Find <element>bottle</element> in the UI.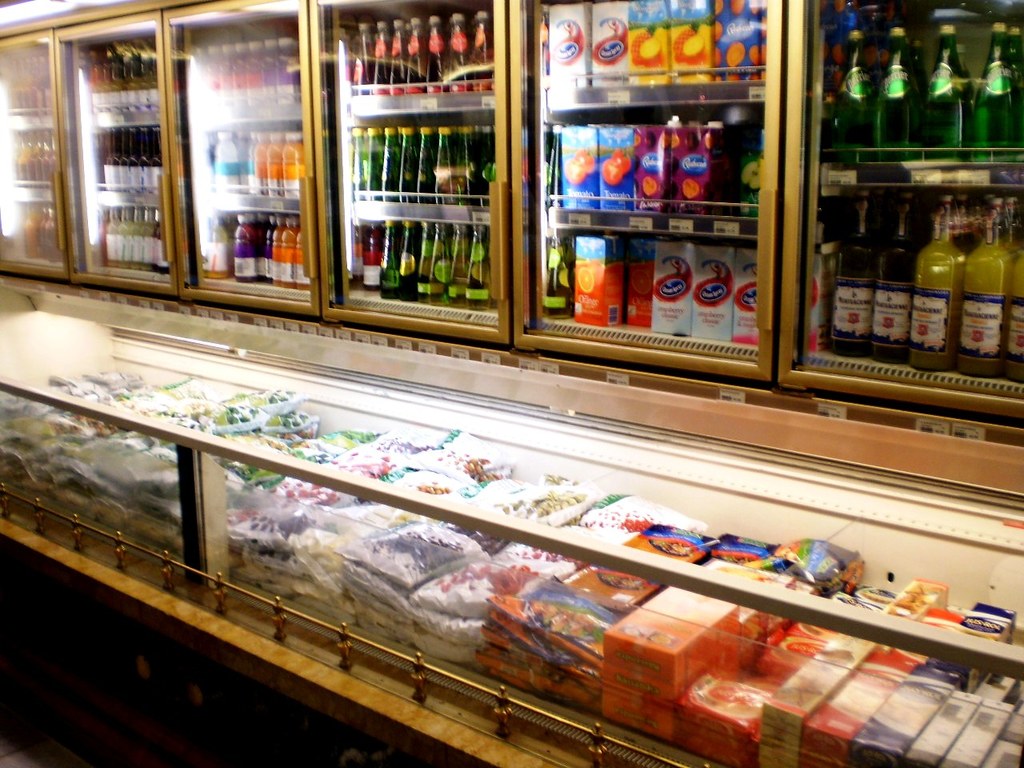
UI element at box(354, 127, 370, 203).
